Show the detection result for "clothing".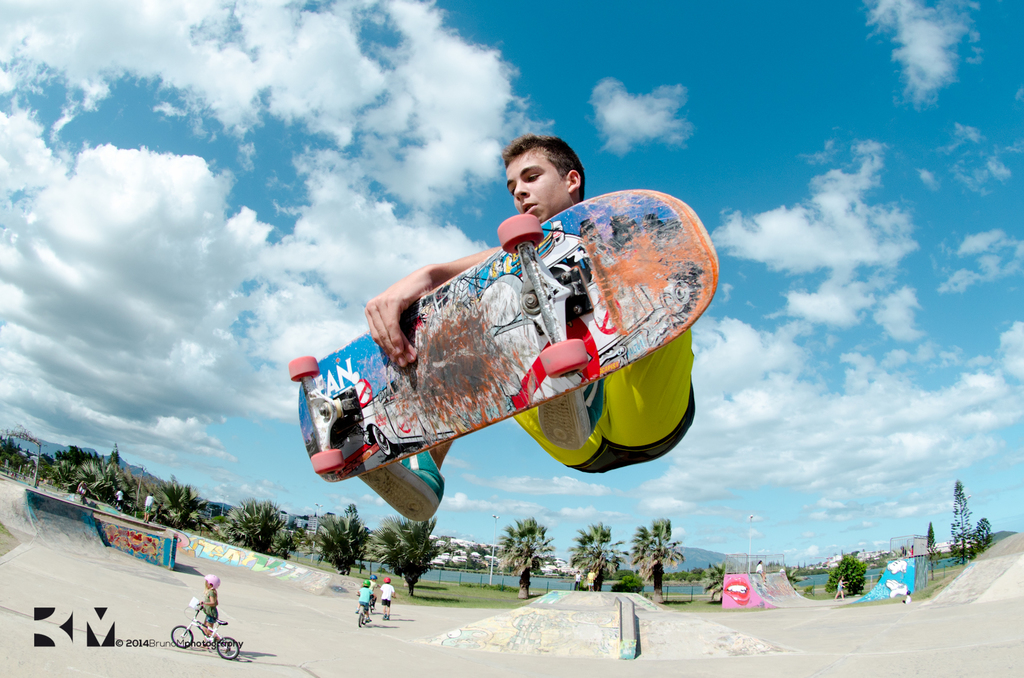
(201,591,221,625).
